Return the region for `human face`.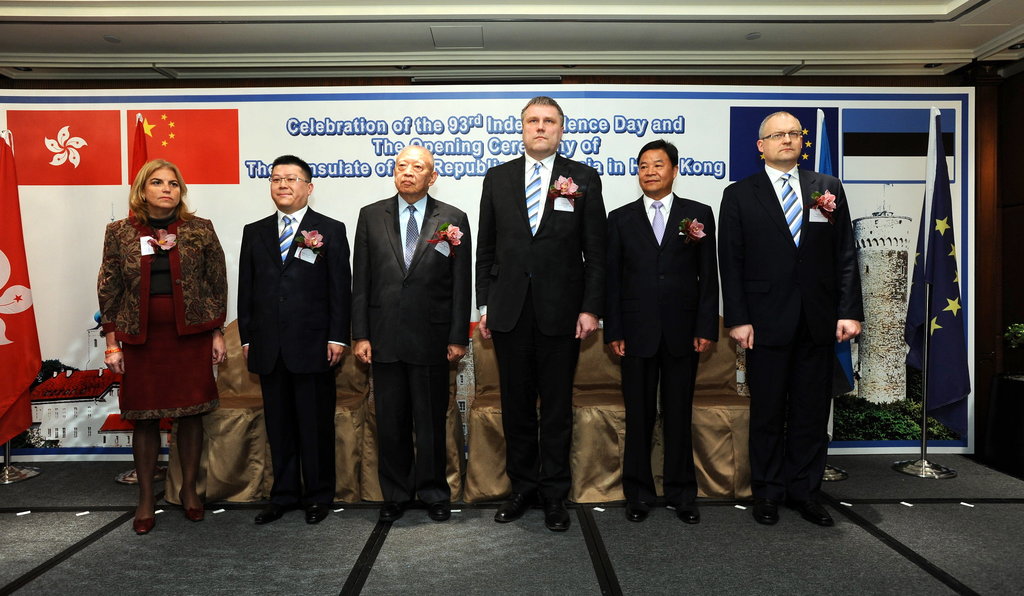
144, 165, 182, 209.
